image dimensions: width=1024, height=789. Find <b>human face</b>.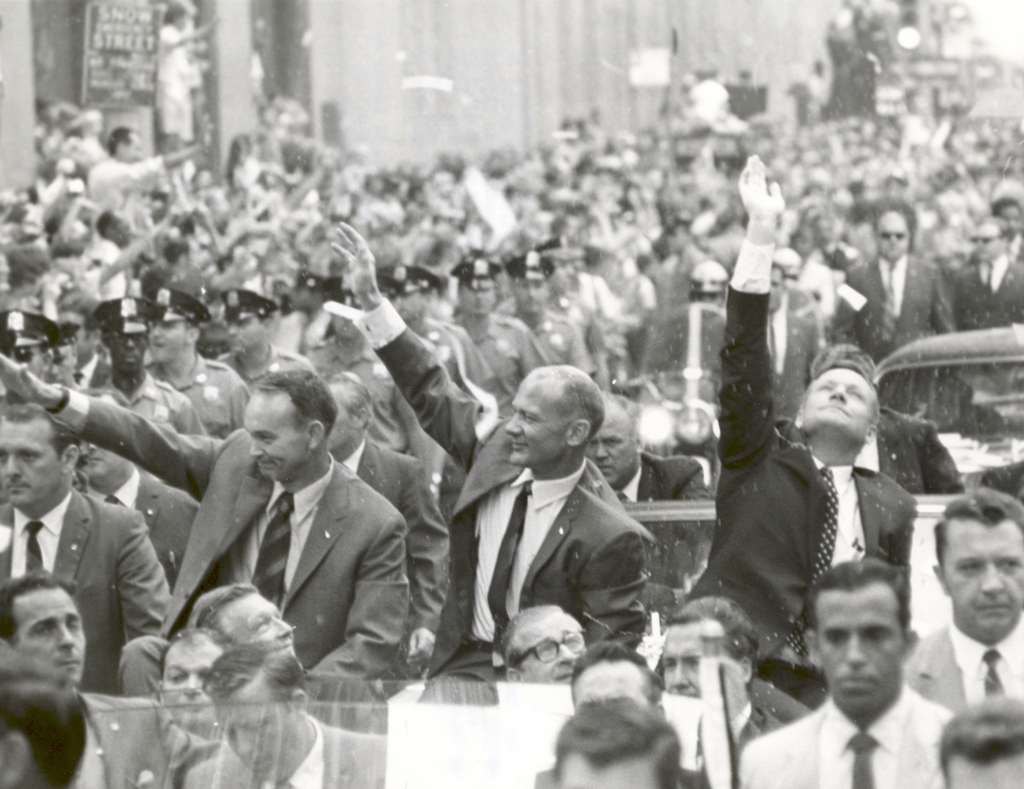
[left=764, top=270, right=784, bottom=313].
